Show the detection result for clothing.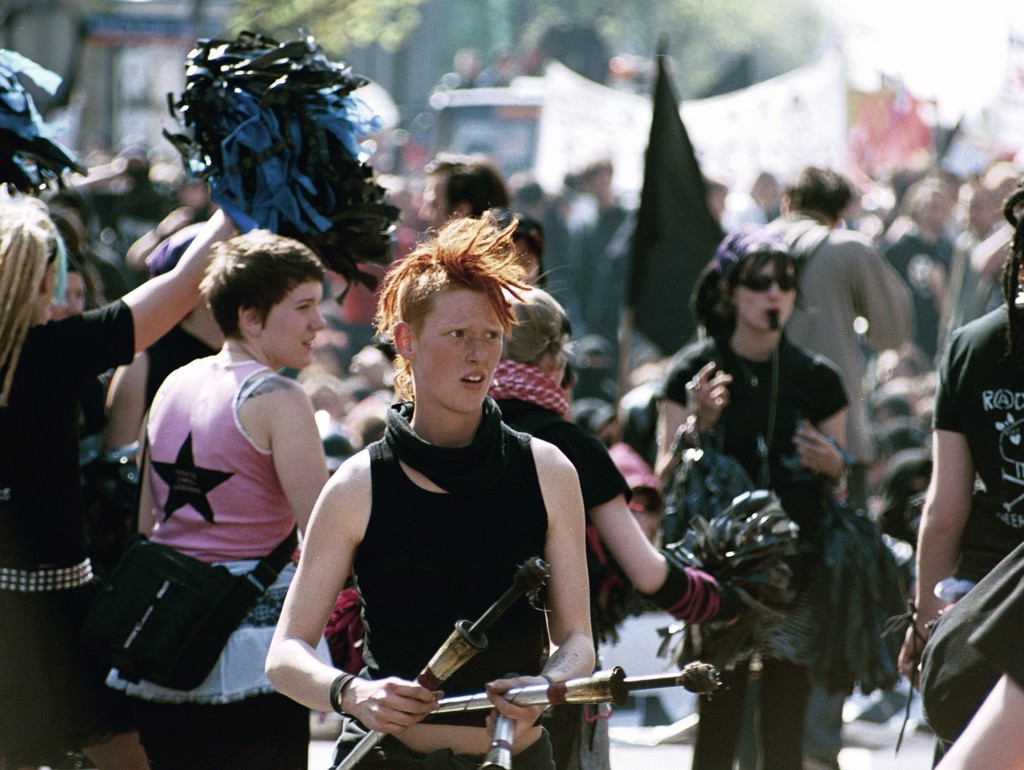
left=488, top=398, right=627, bottom=630.
